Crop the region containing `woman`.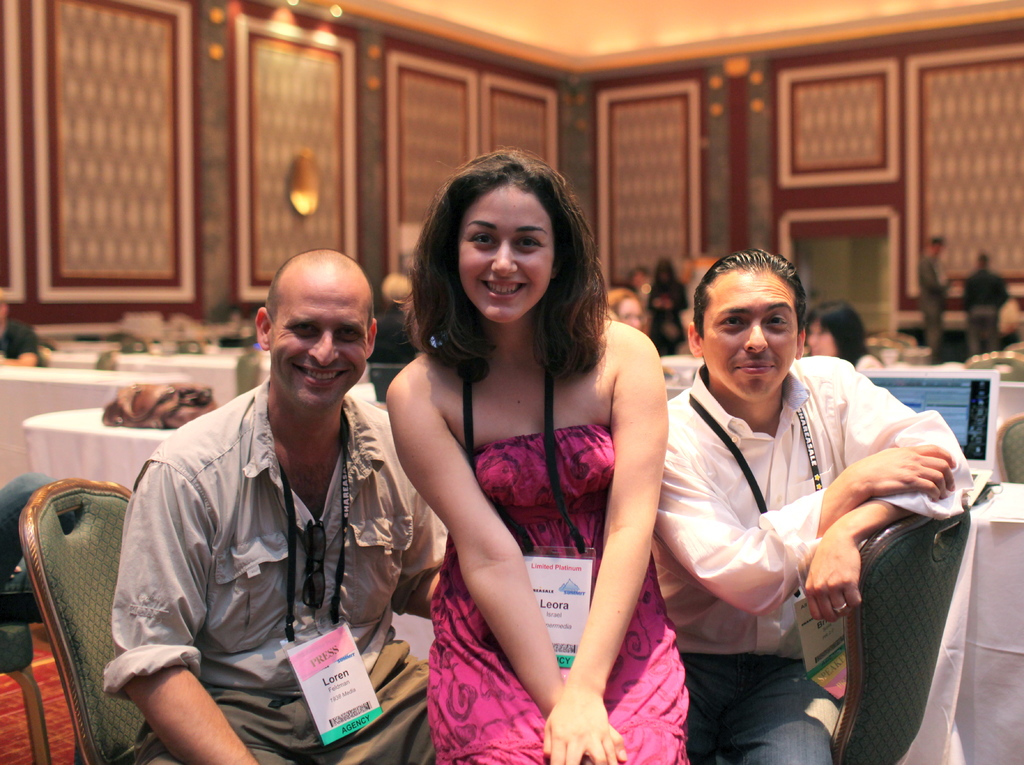
Crop region: select_region(357, 155, 679, 733).
